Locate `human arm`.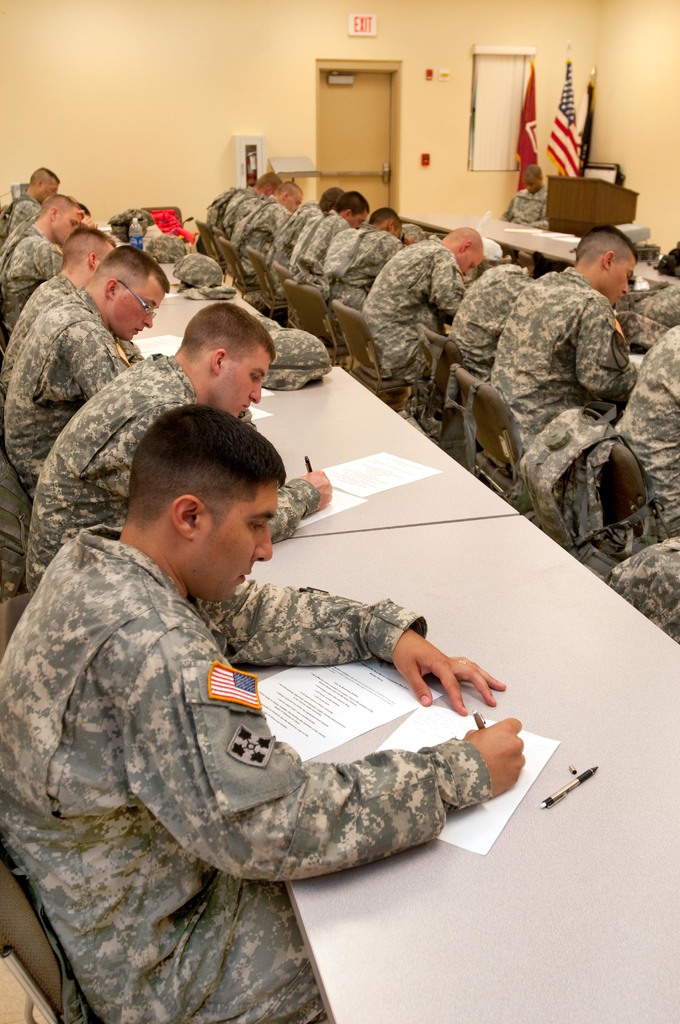
Bounding box: rect(578, 303, 635, 401).
